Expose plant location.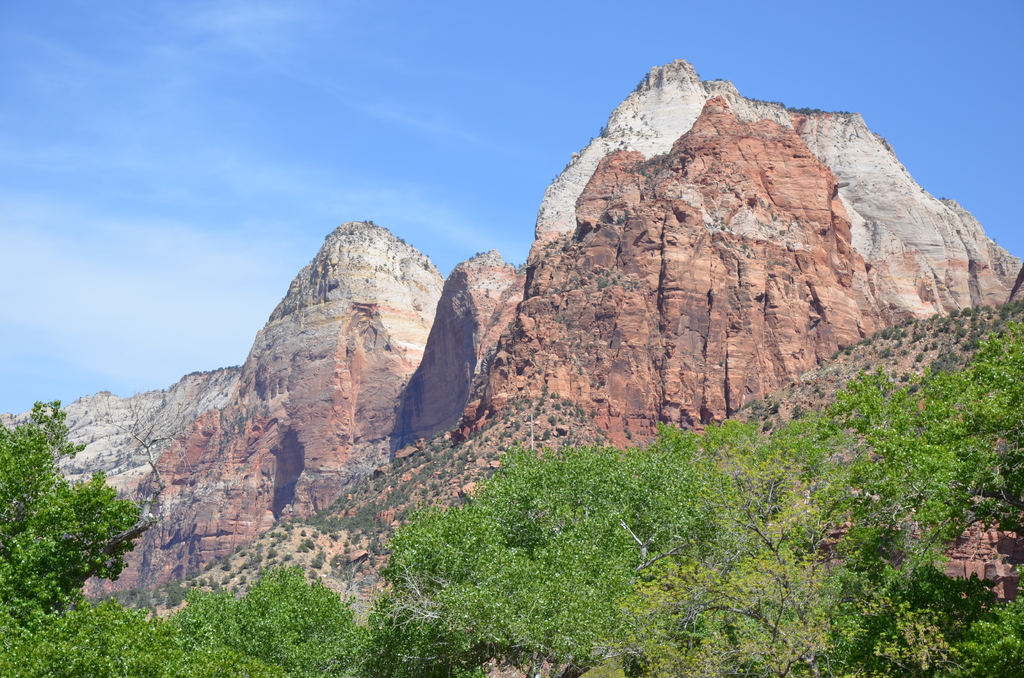
Exposed at crop(299, 535, 317, 551).
